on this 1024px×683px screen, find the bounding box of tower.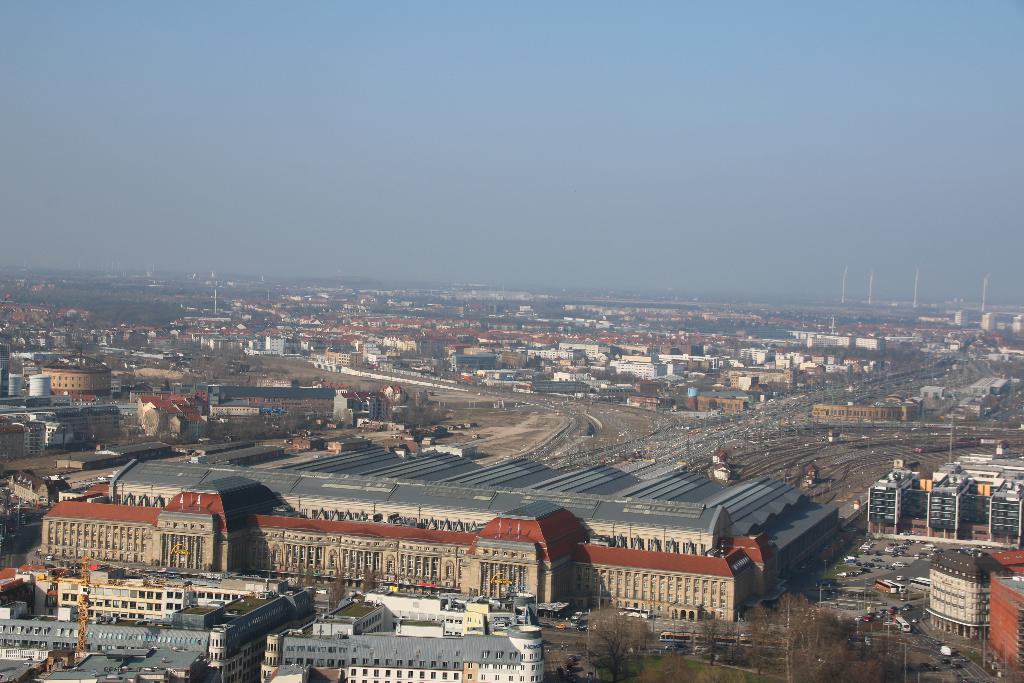
Bounding box: detection(839, 269, 849, 313).
